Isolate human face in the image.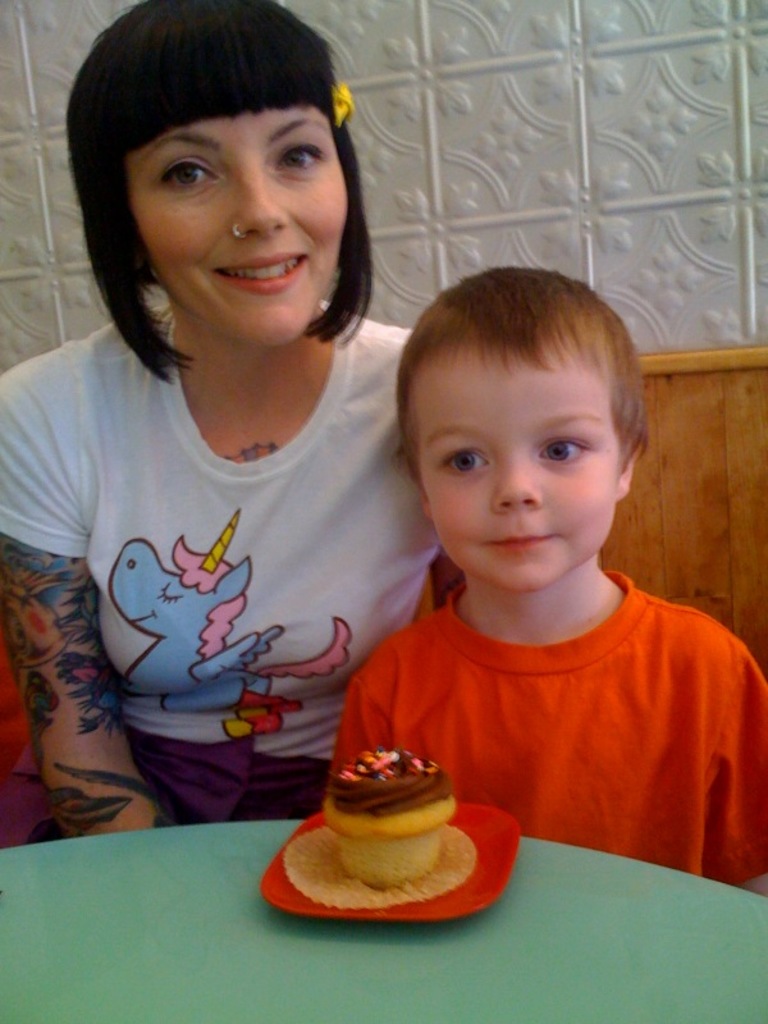
Isolated region: {"x1": 123, "y1": 105, "x2": 348, "y2": 347}.
